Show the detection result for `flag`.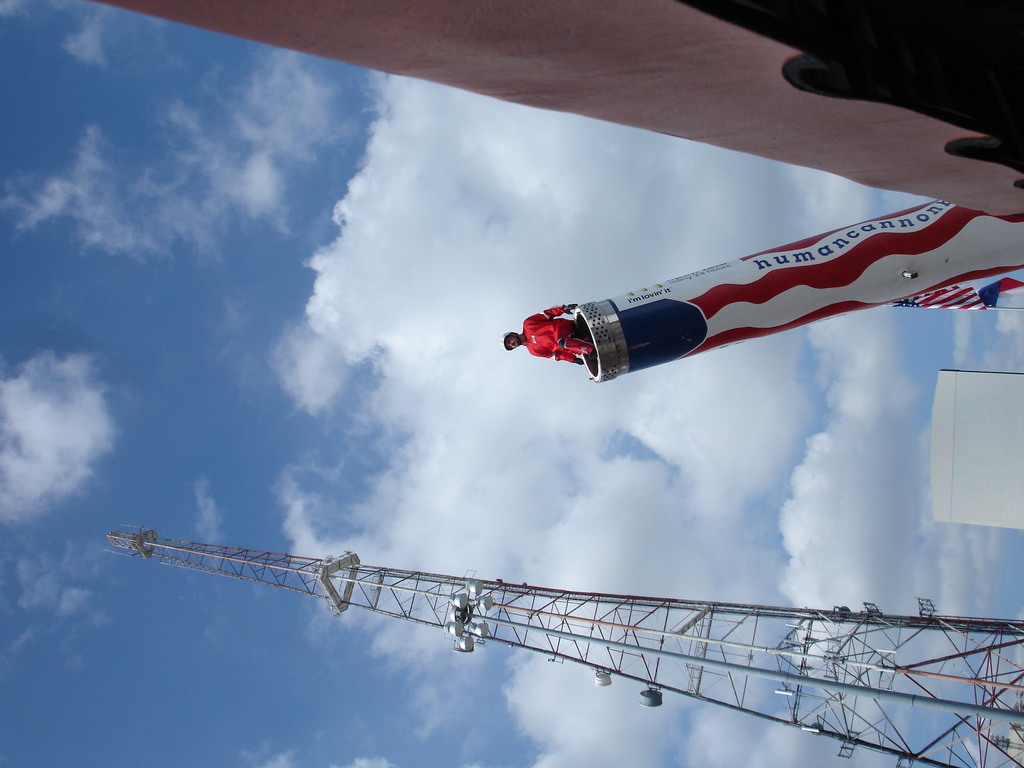
crop(980, 274, 1023, 316).
